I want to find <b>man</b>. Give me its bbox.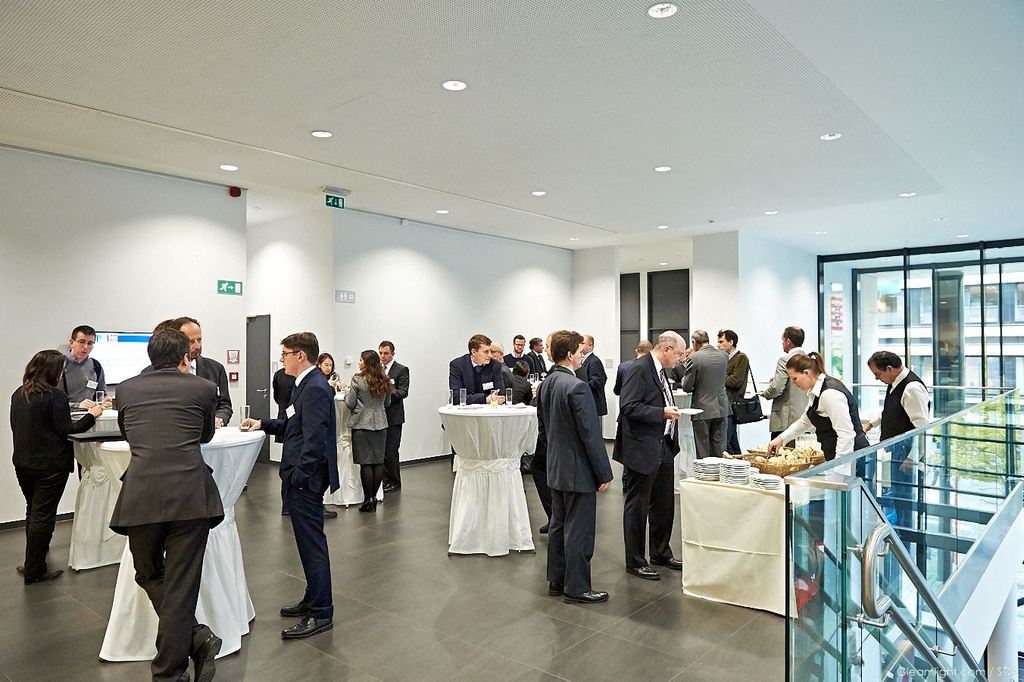
(left=680, top=326, right=734, bottom=456).
